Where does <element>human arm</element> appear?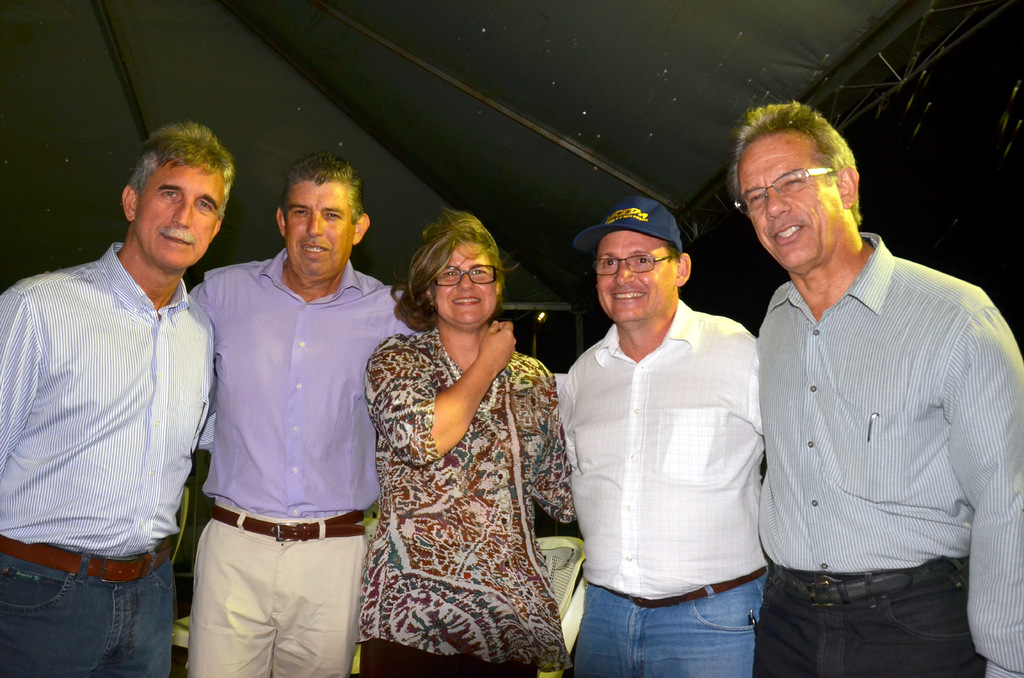
Appears at {"left": 0, "top": 271, "right": 42, "bottom": 485}.
